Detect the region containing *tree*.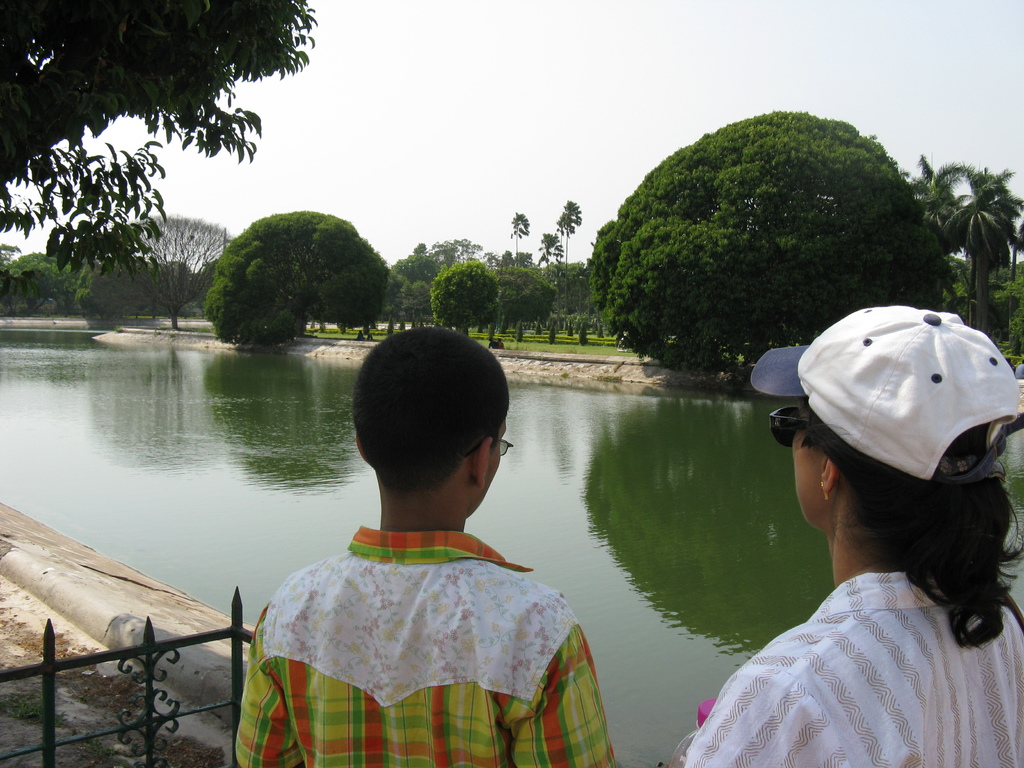
[left=491, top=257, right=577, bottom=344].
